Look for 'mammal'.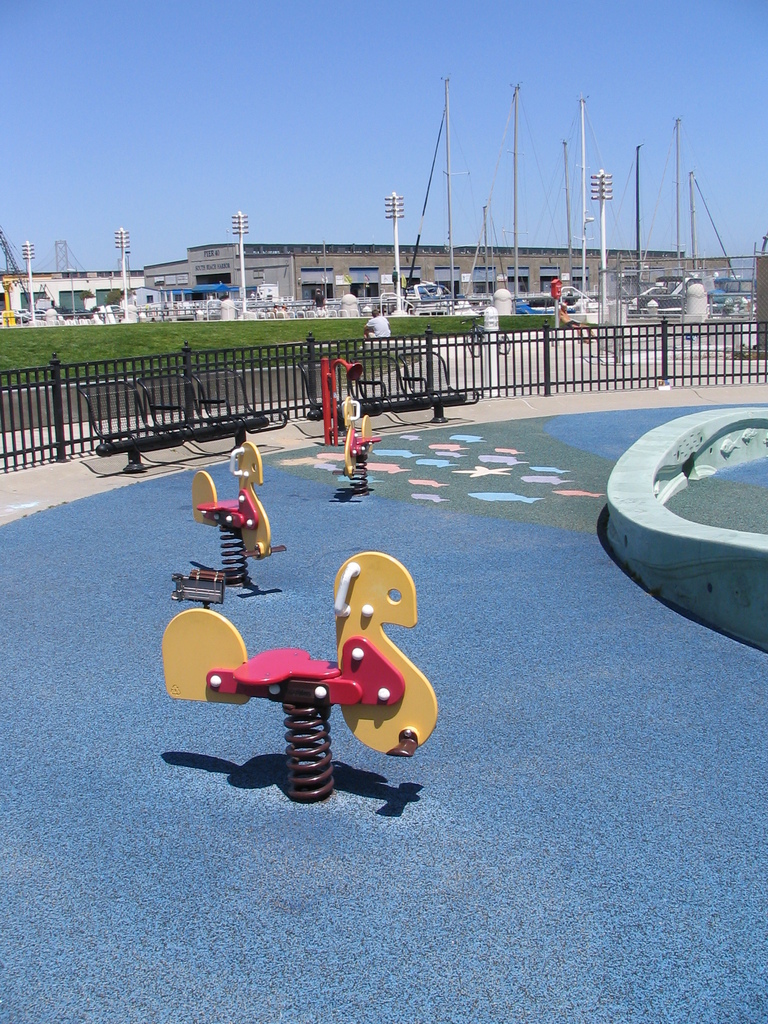
Found: bbox=[357, 307, 394, 344].
